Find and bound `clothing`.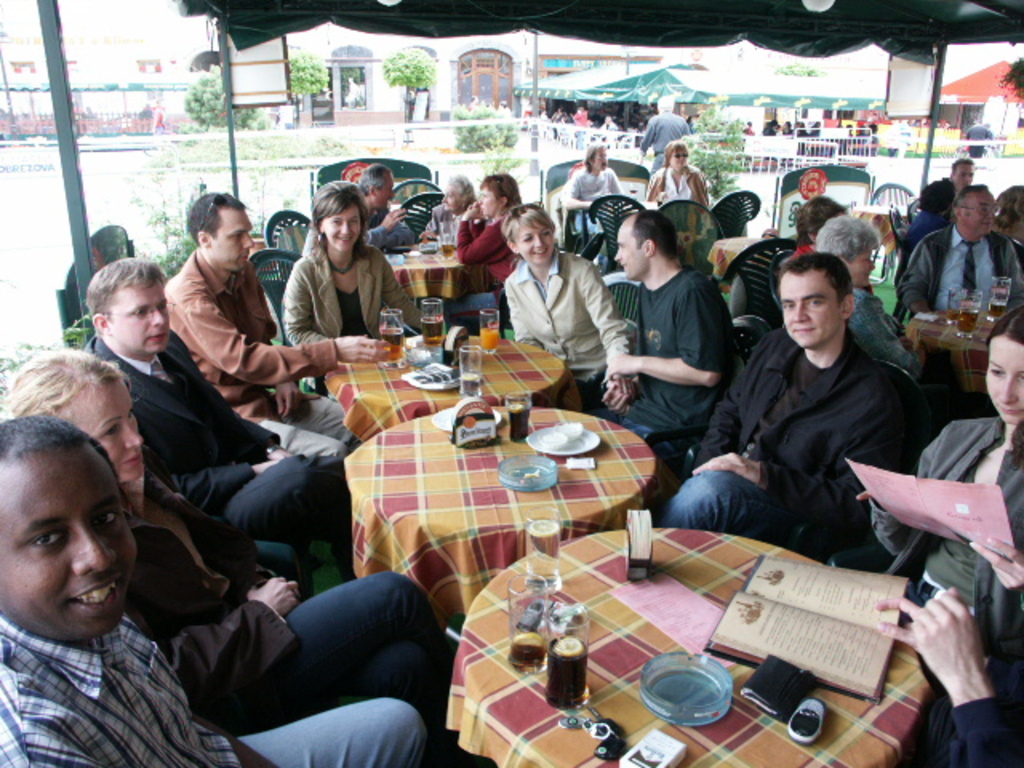
Bound: 128, 480, 459, 739.
